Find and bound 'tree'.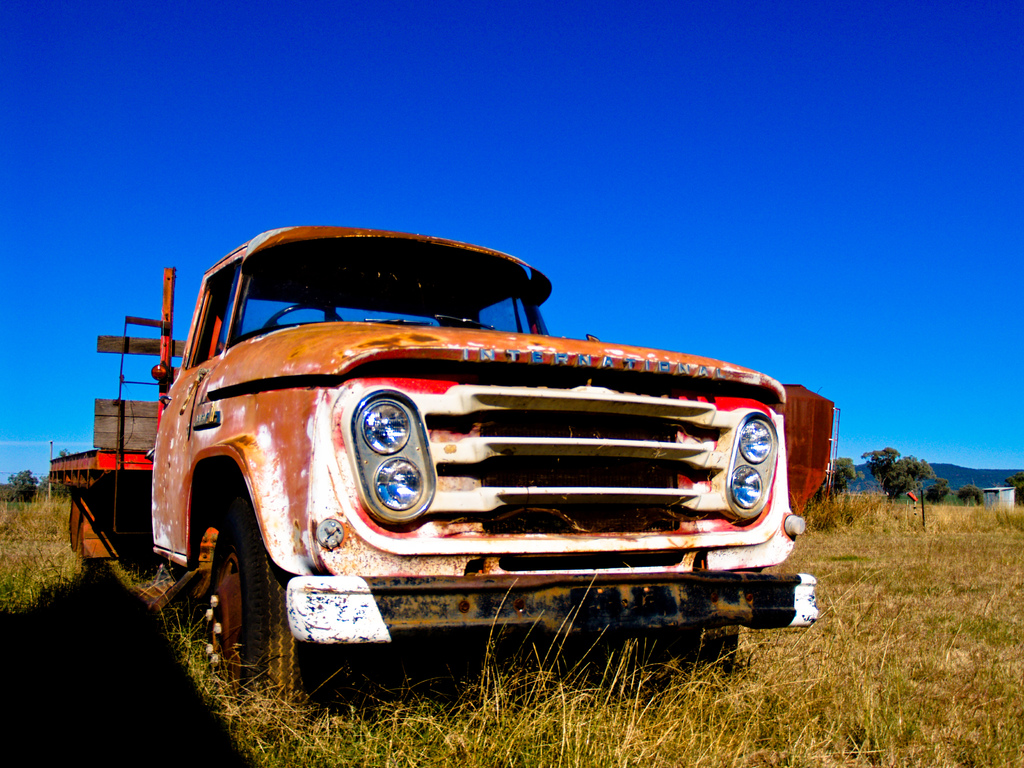
Bound: {"x1": 1002, "y1": 472, "x2": 1023, "y2": 506}.
